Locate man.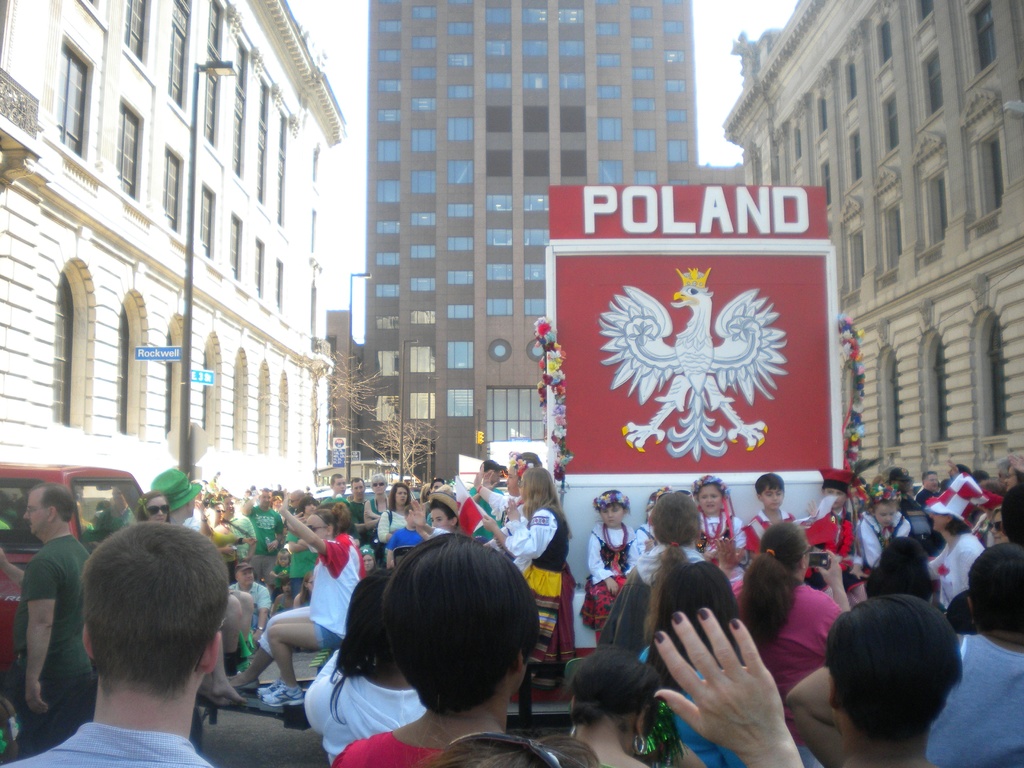
Bounding box: detection(3, 464, 133, 746).
